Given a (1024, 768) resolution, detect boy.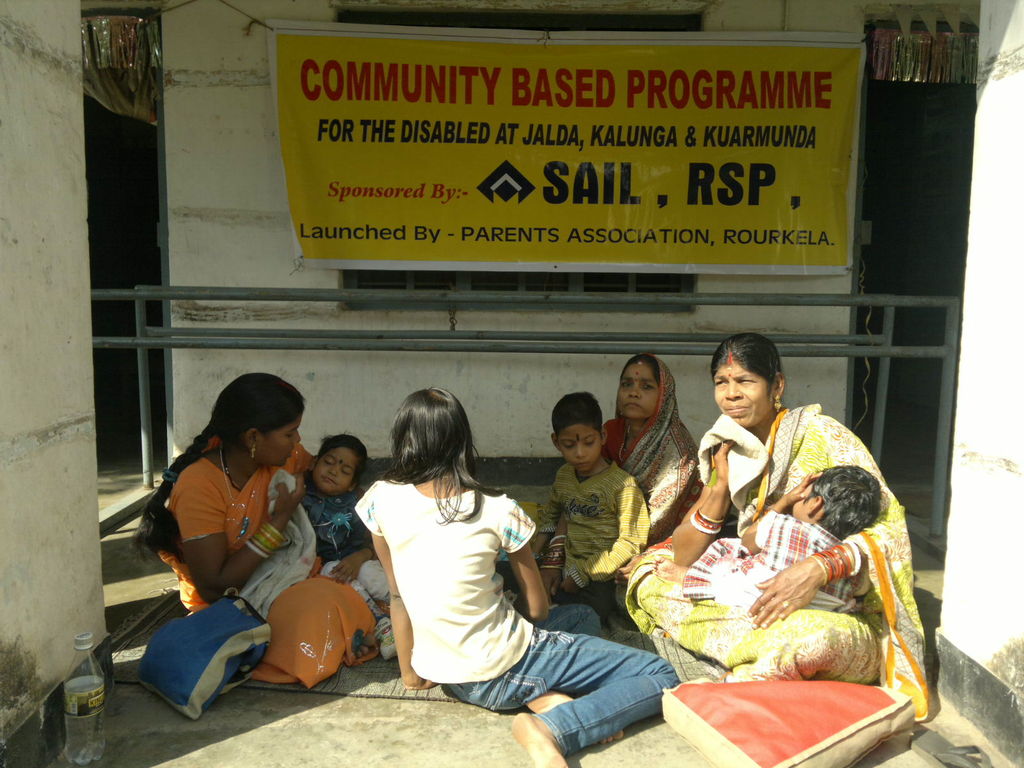
<box>662,464,884,614</box>.
